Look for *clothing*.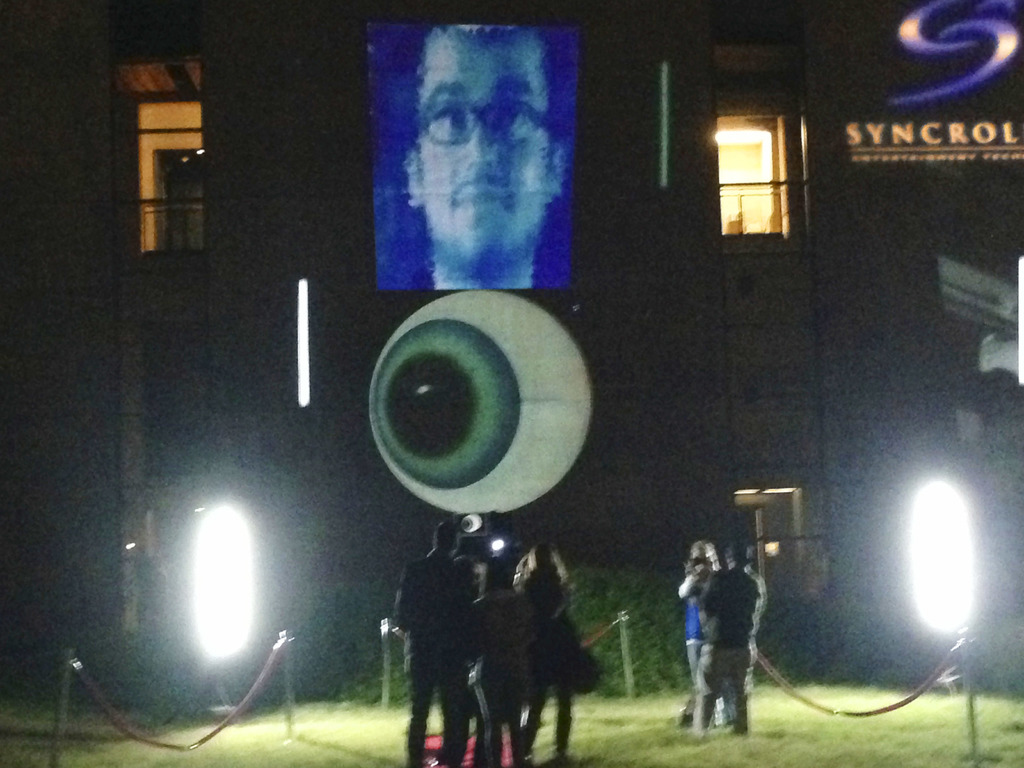
Found: l=685, t=581, r=736, b=717.
